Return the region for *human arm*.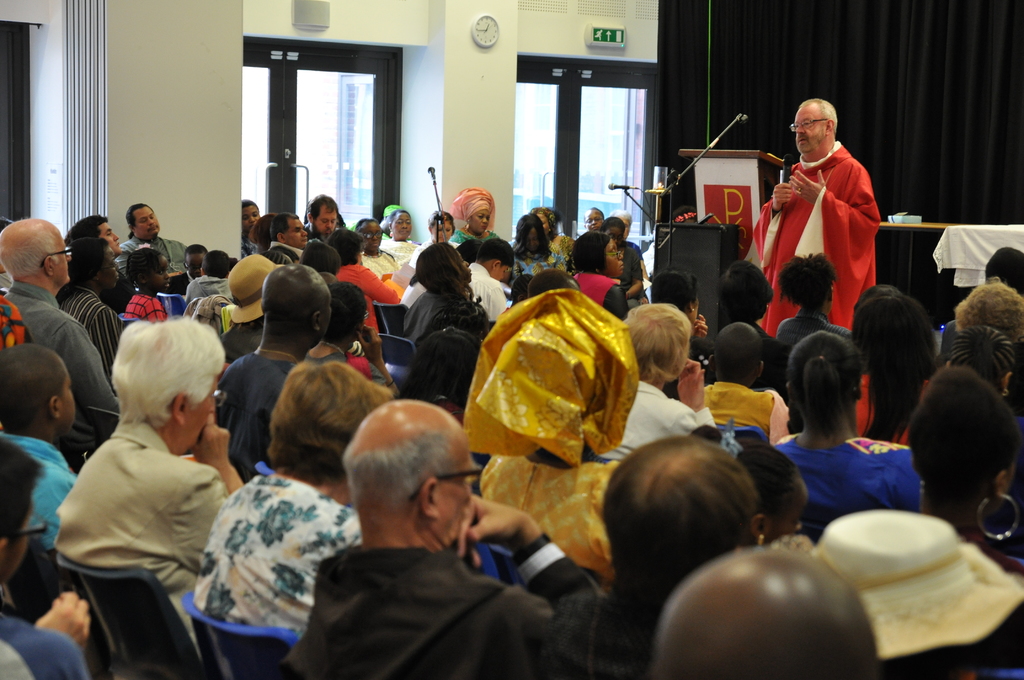
BBox(93, 312, 124, 372).
